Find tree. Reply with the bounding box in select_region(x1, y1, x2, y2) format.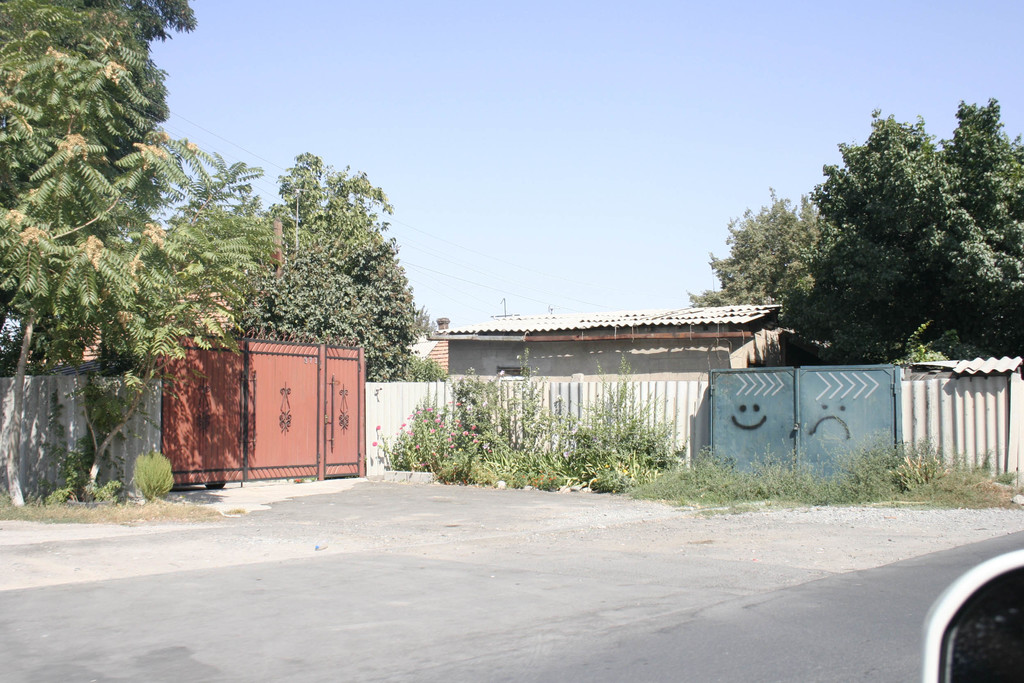
select_region(792, 100, 1023, 368).
